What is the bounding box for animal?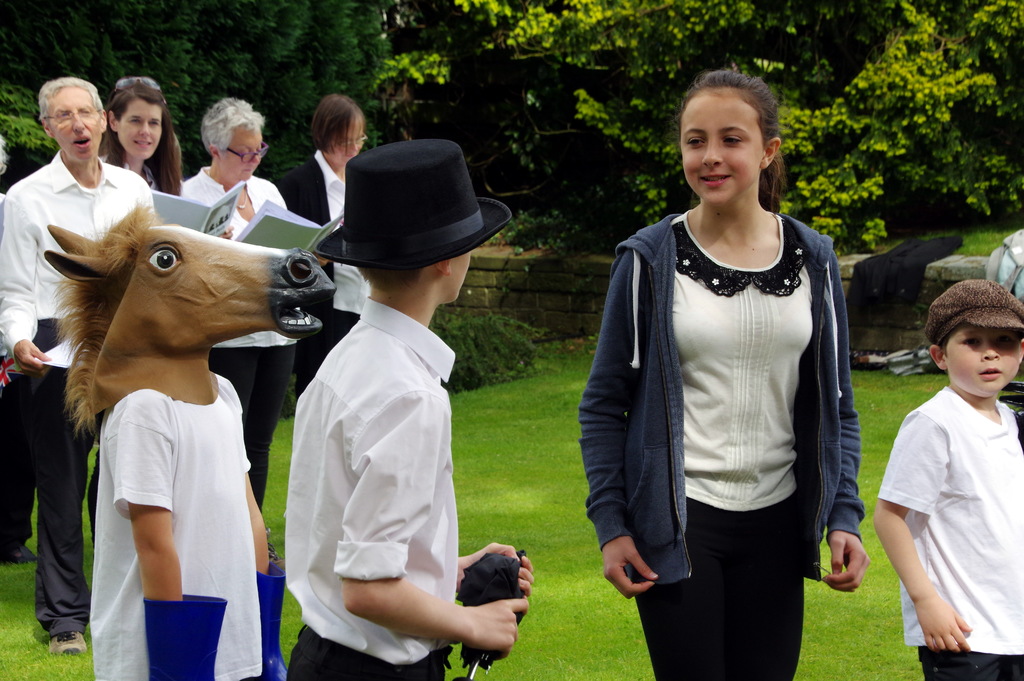
l=43, t=201, r=335, b=440.
